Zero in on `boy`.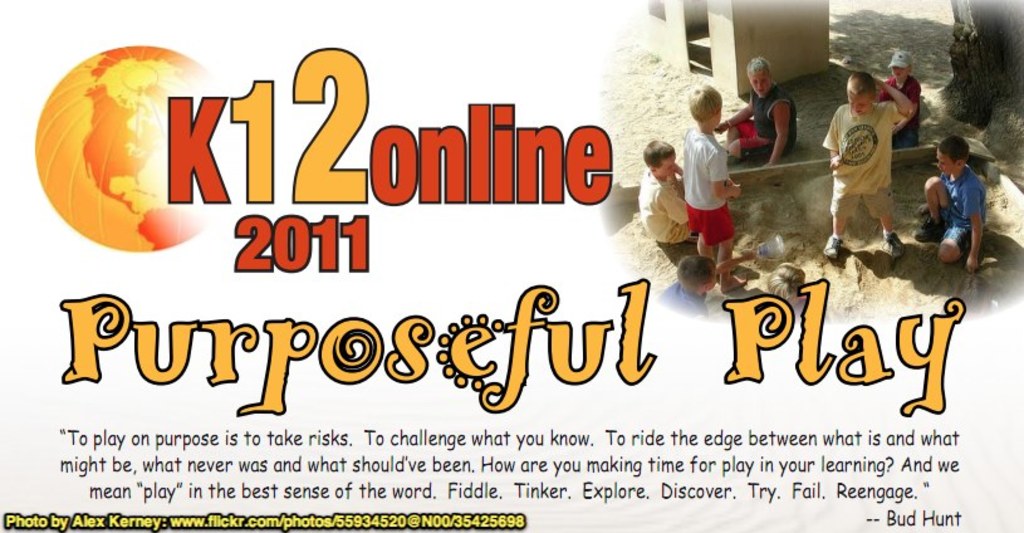
Zeroed in: <box>707,54,799,166</box>.
